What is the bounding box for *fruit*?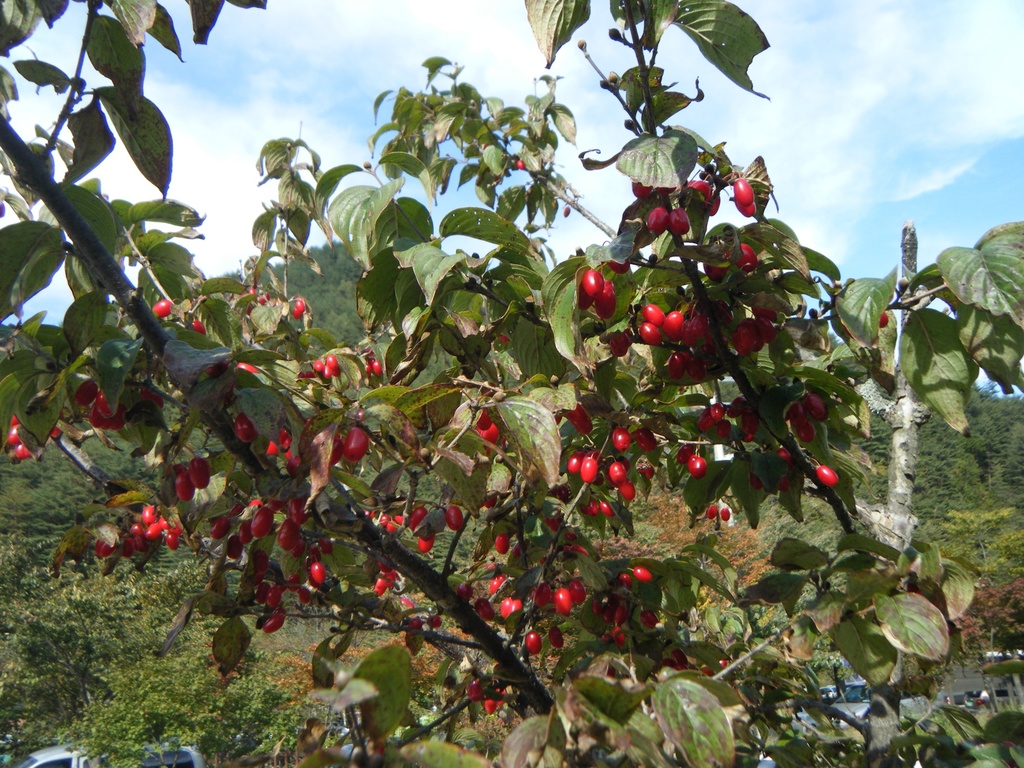
582,267,606,298.
